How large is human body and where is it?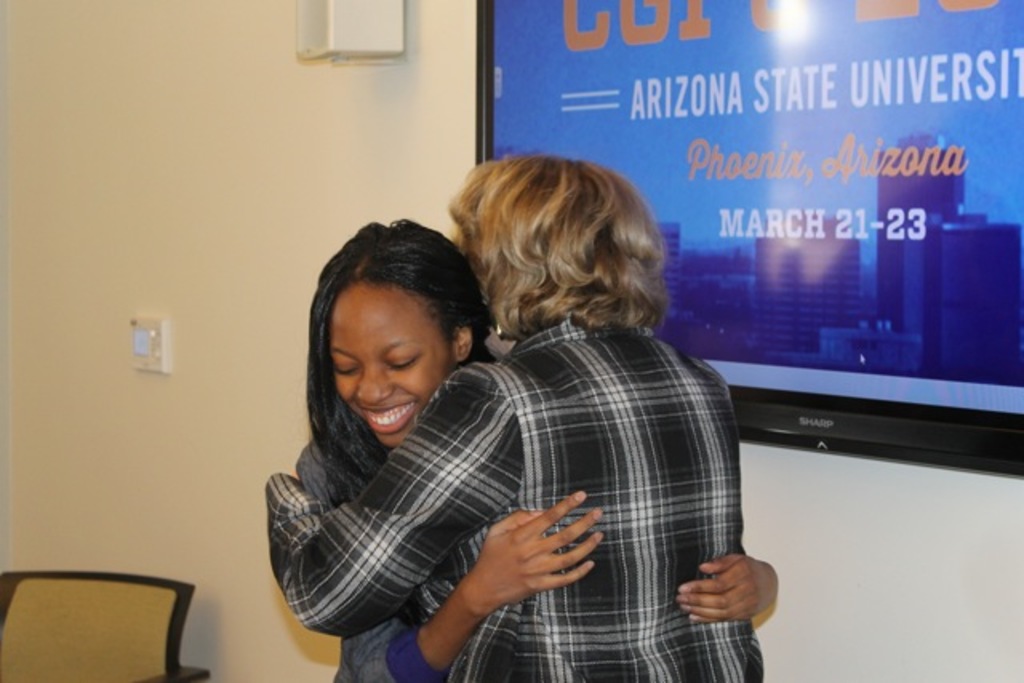
Bounding box: select_region(294, 214, 779, 681).
